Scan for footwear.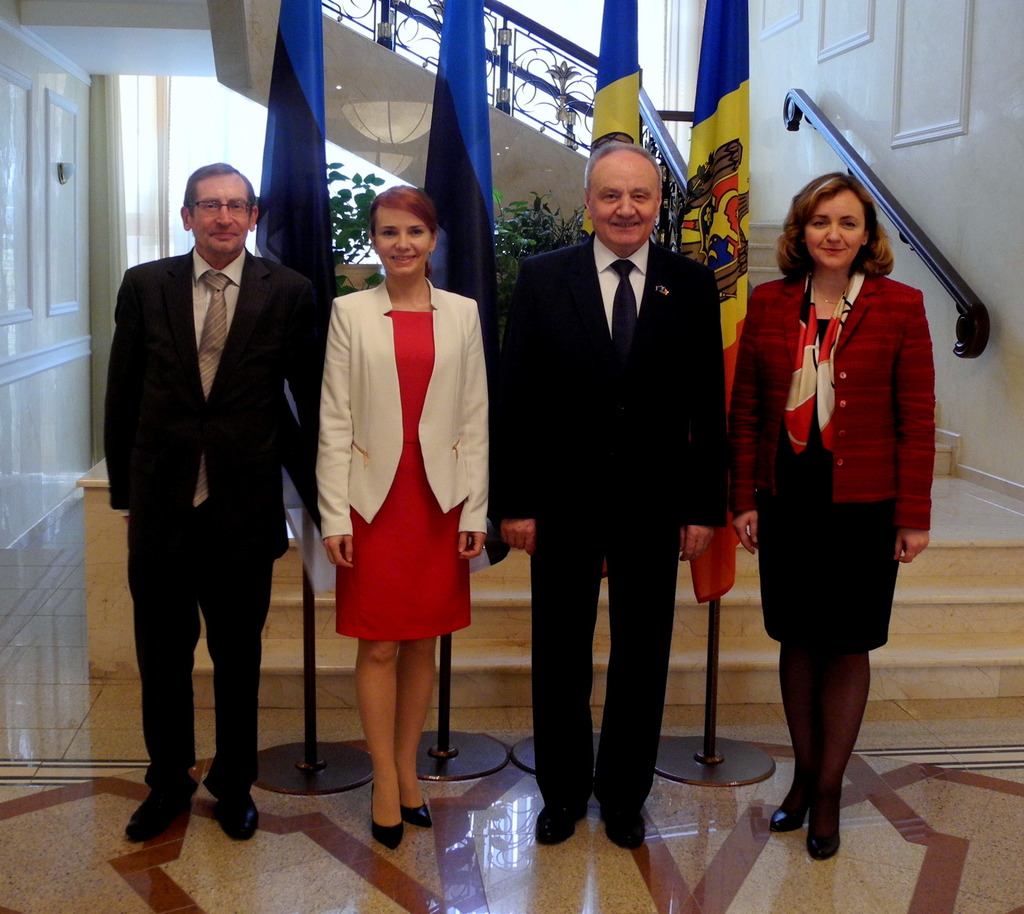
Scan result: detection(533, 801, 583, 845).
